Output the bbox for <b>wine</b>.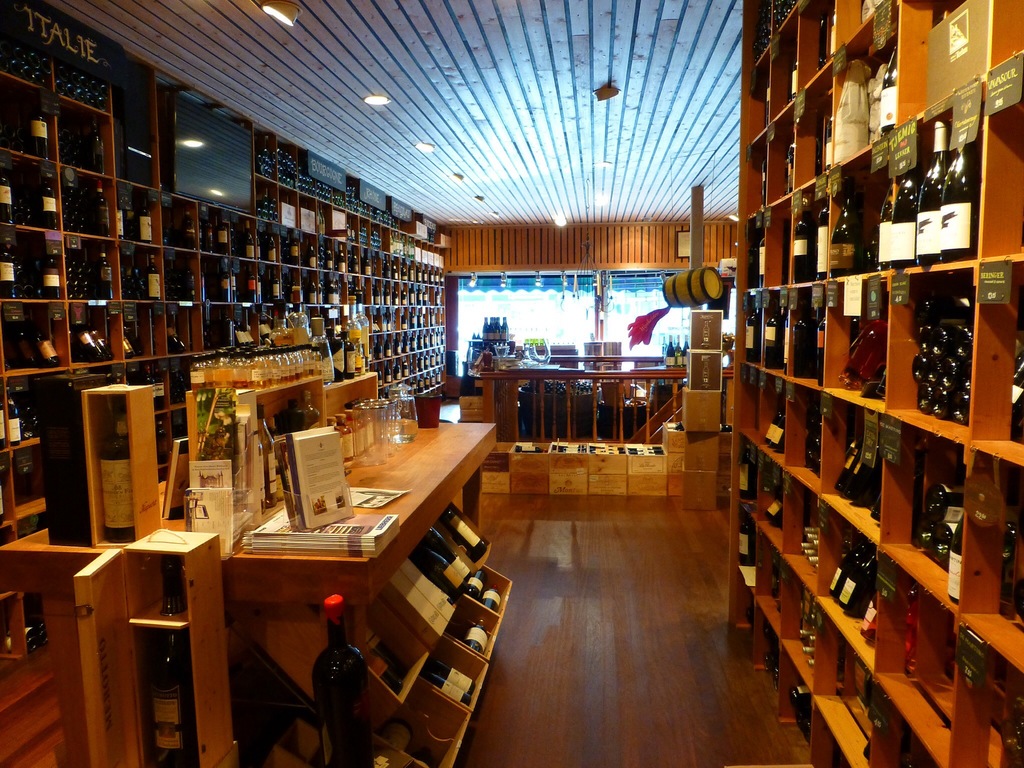
box=[866, 232, 882, 269].
